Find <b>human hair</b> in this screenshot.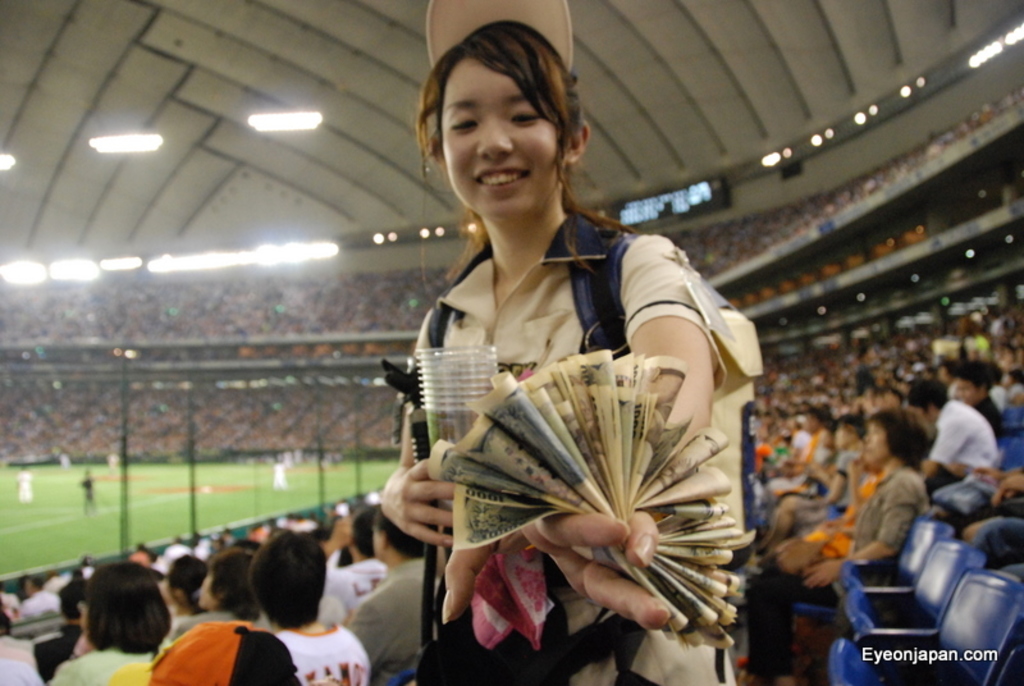
The bounding box for <b>human hair</b> is {"left": 868, "top": 403, "right": 933, "bottom": 471}.
